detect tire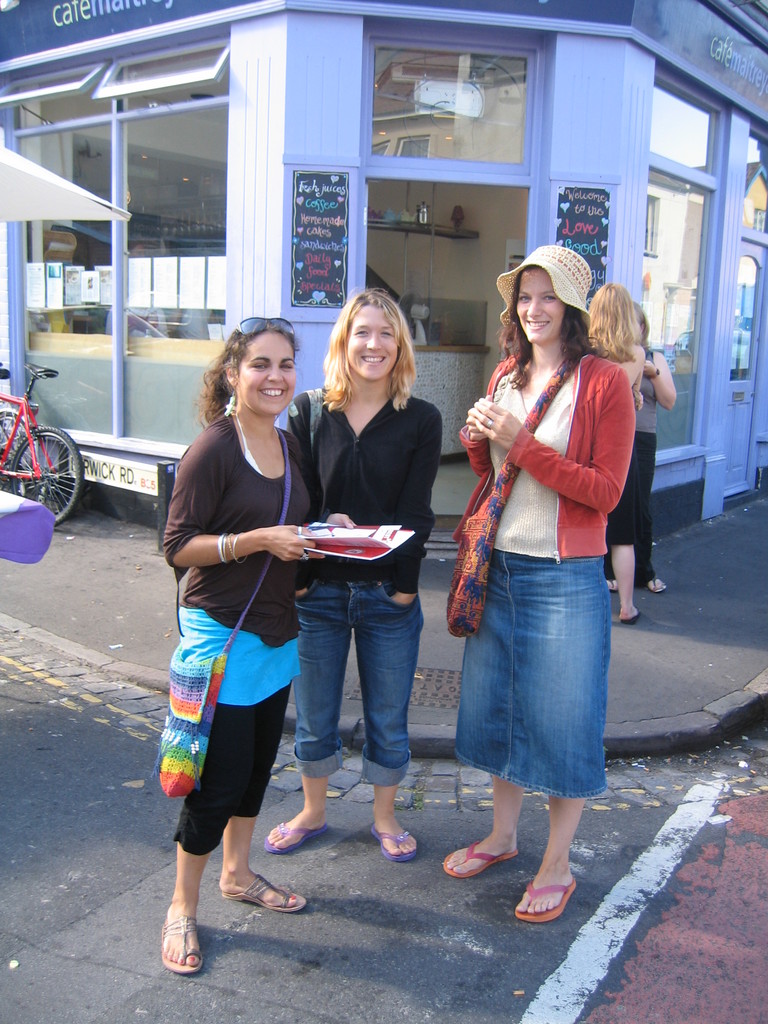
box=[18, 420, 70, 534]
